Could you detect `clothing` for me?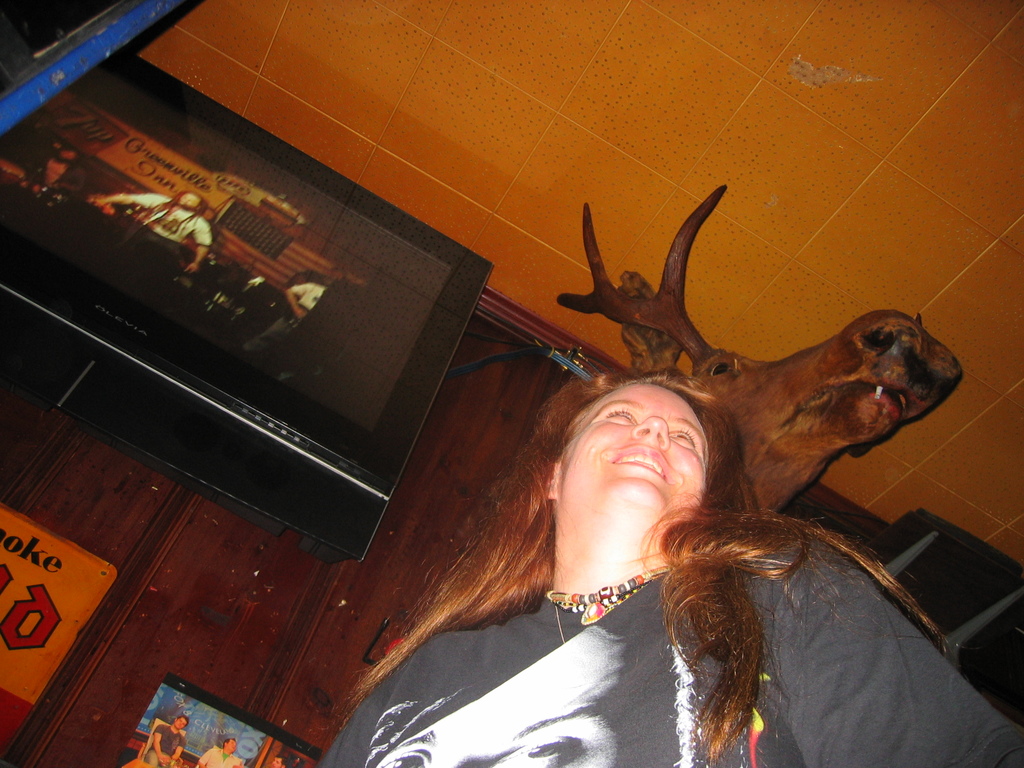
Detection result: crop(305, 511, 1023, 767).
